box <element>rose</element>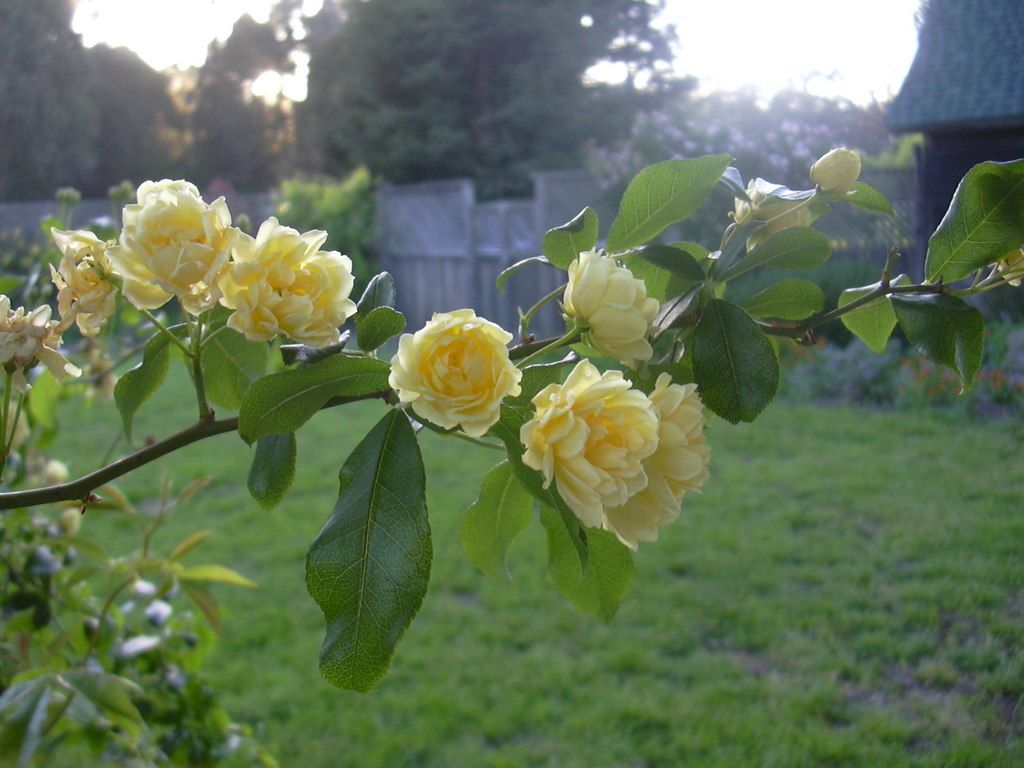
[602,368,712,552]
